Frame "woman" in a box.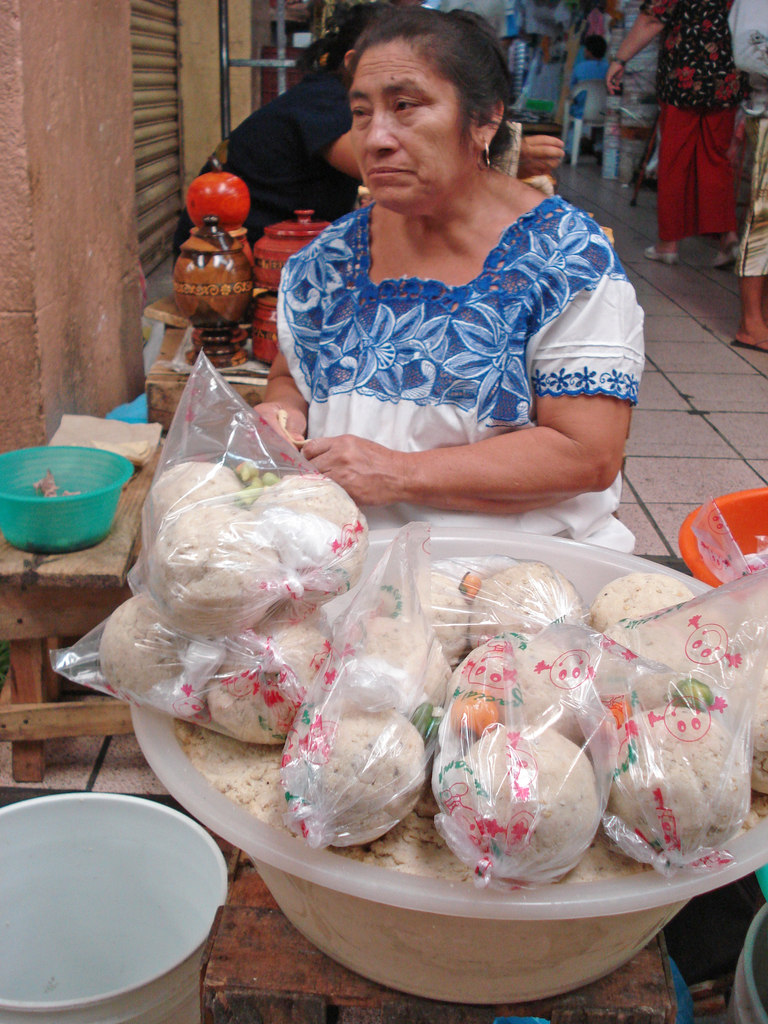
245:6:654:542.
